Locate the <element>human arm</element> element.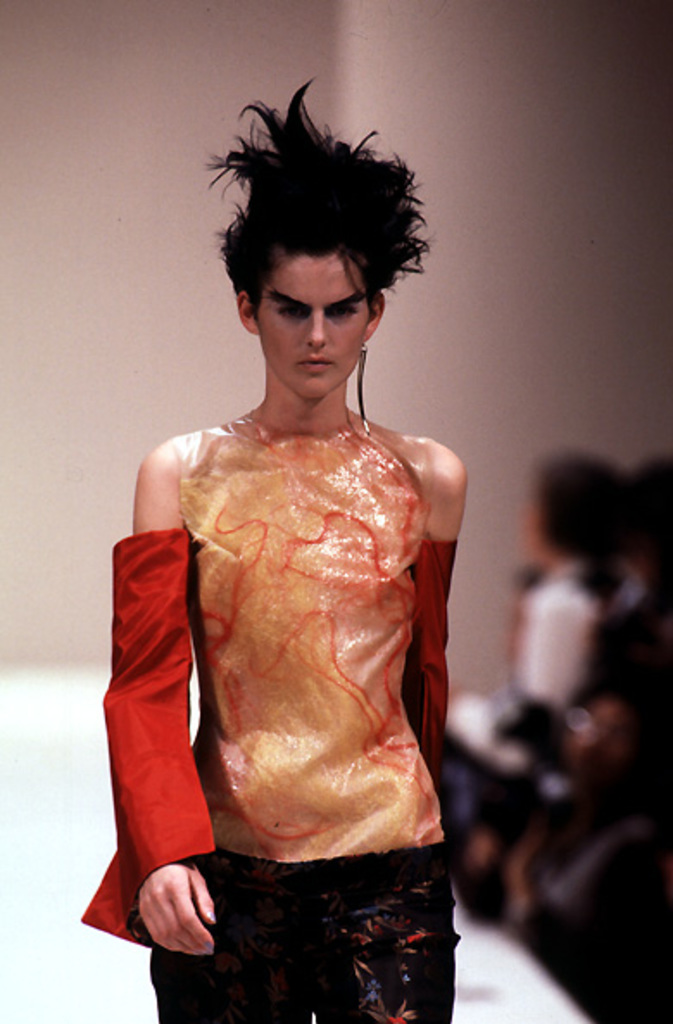
Element bbox: crop(406, 440, 457, 819).
